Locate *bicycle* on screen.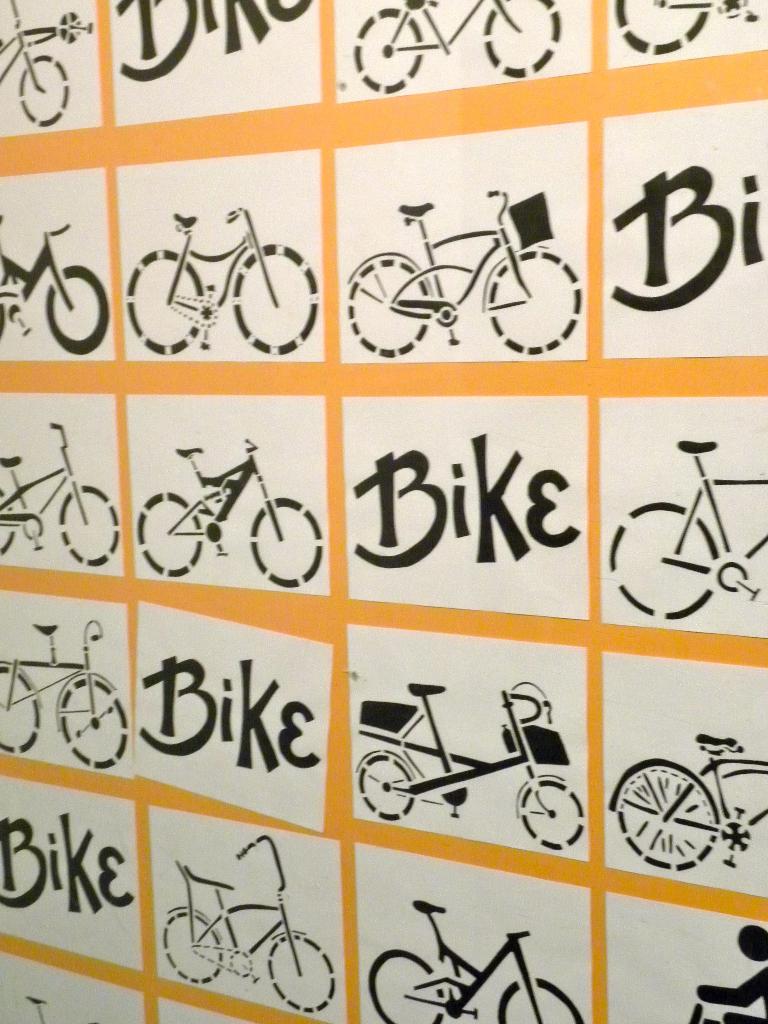
On screen at bbox(0, 218, 111, 359).
